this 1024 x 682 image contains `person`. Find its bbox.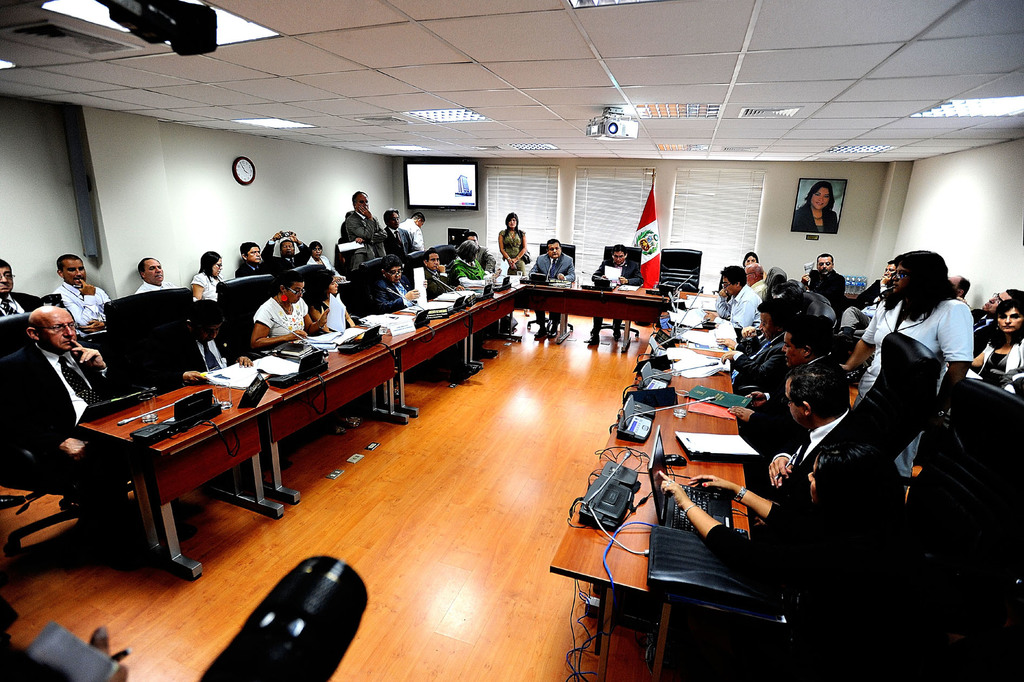
[left=236, top=240, right=275, bottom=286].
